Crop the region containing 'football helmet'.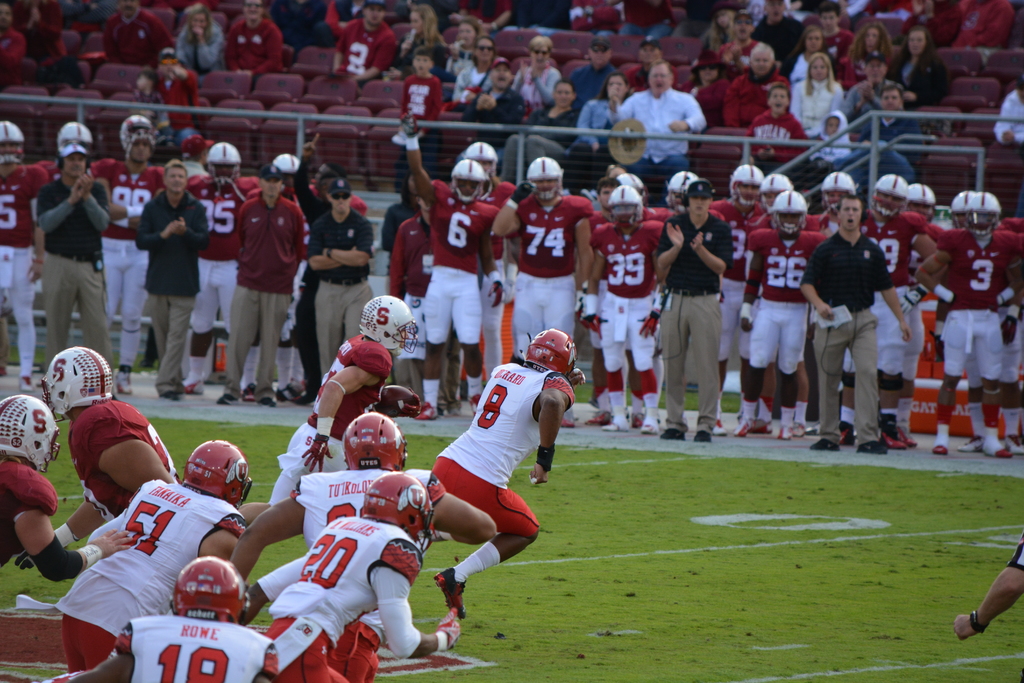
Crop region: bbox=[822, 168, 852, 210].
